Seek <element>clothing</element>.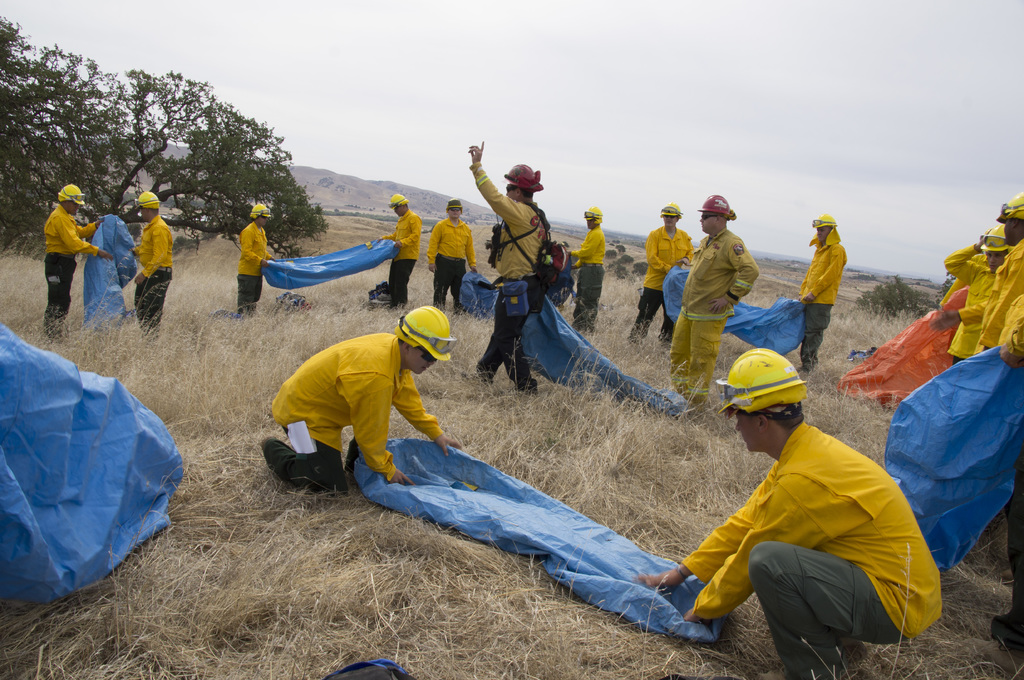
select_region(135, 267, 166, 332).
